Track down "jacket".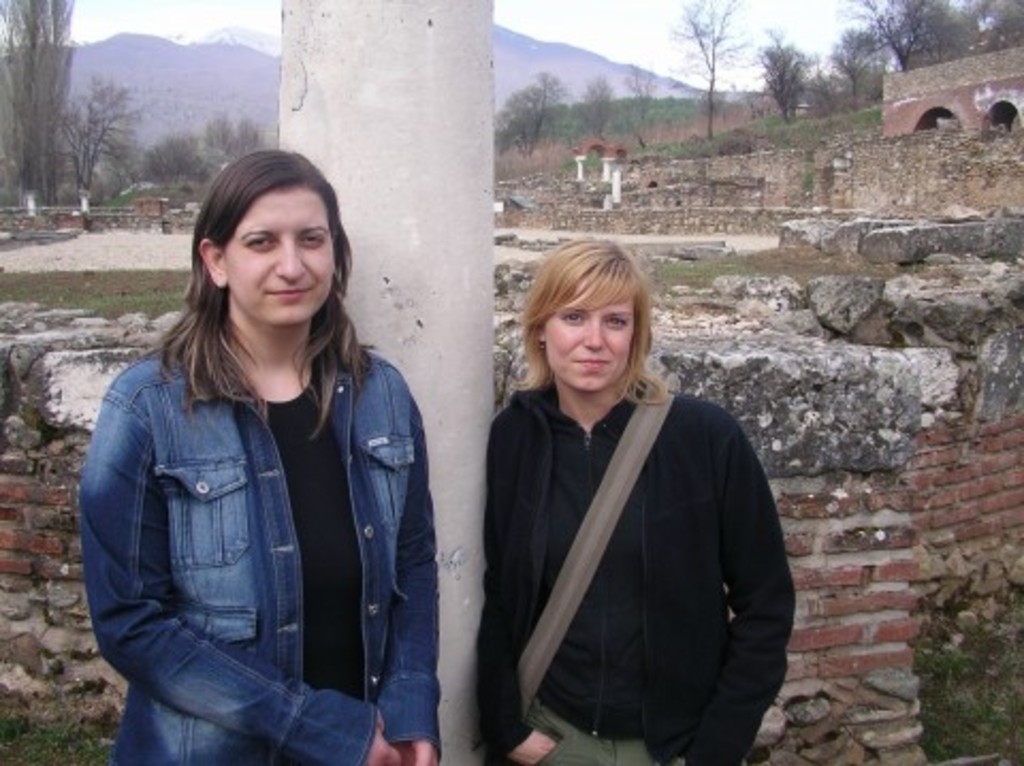
Tracked to left=476, top=393, right=798, bottom=753.
